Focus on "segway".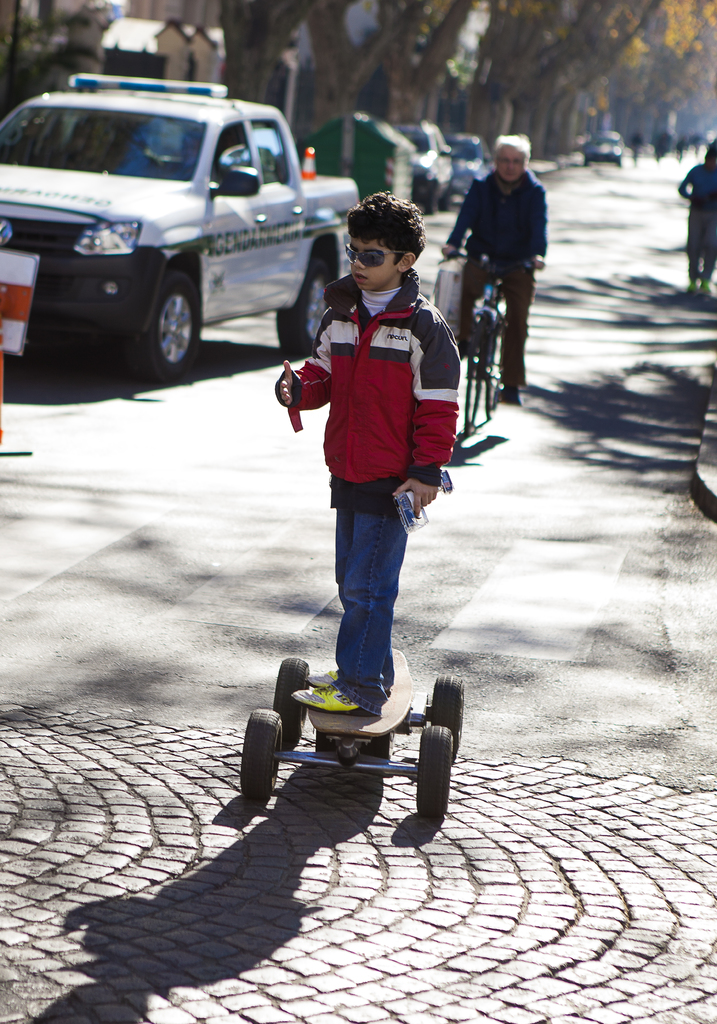
Focused at 247,657,464,818.
